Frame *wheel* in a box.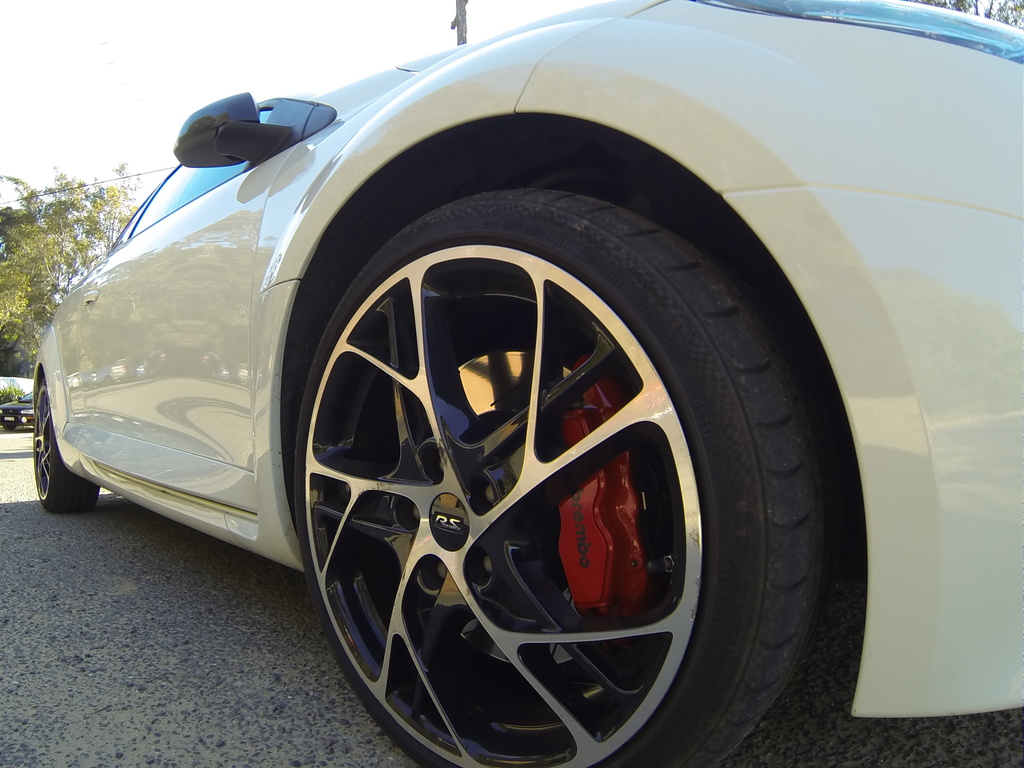
bbox=(272, 156, 689, 767).
